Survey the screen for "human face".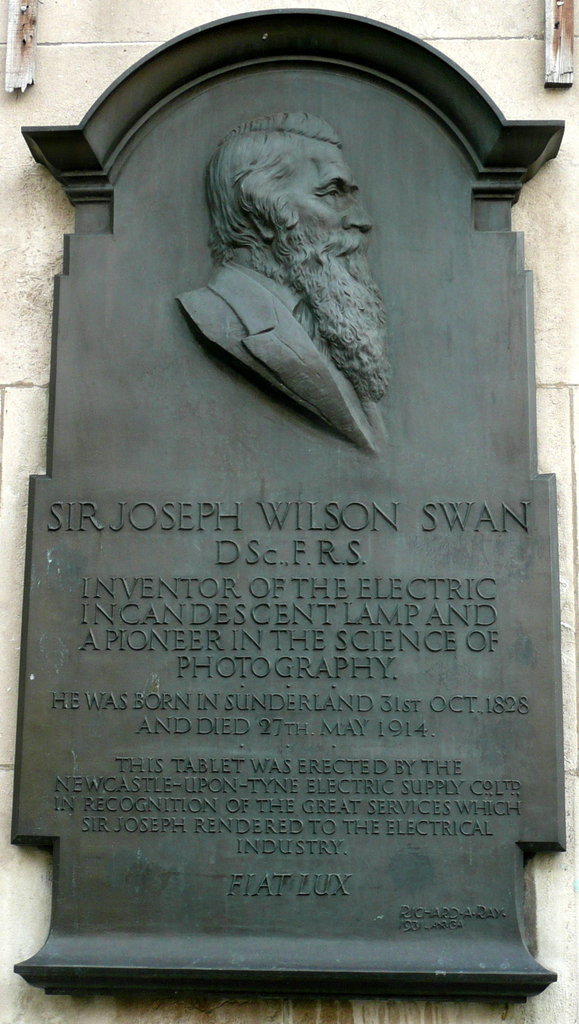
Survey found: BBox(273, 145, 365, 250).
